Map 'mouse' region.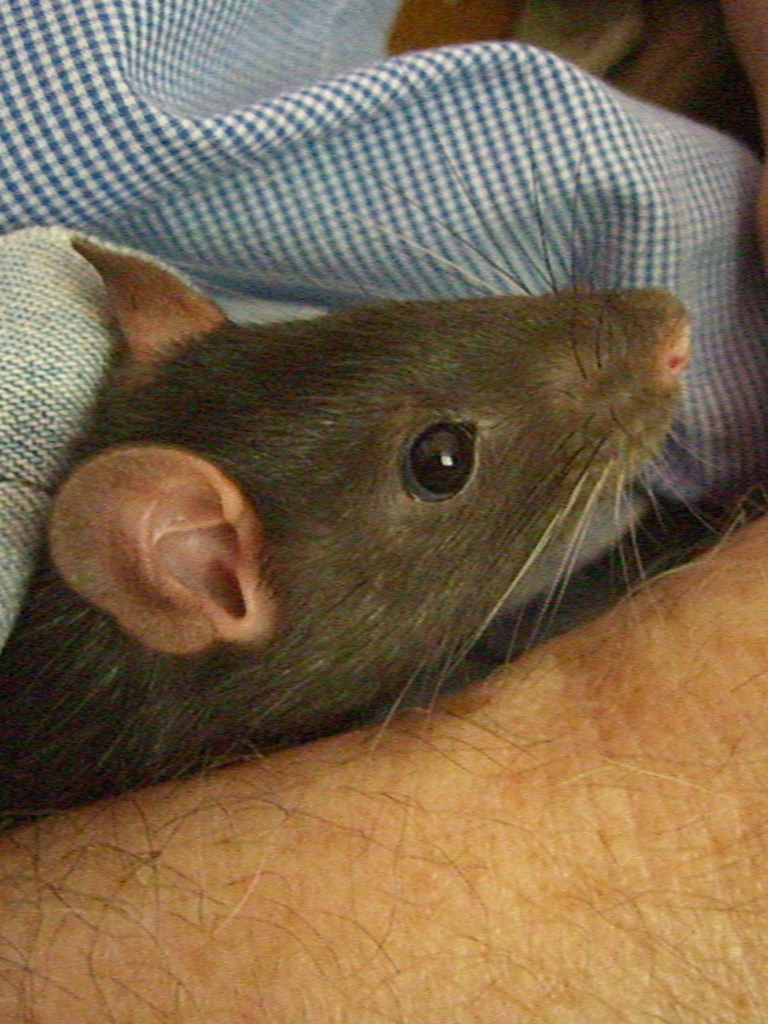
Mapped to <box>0,168,694,832</box>.
